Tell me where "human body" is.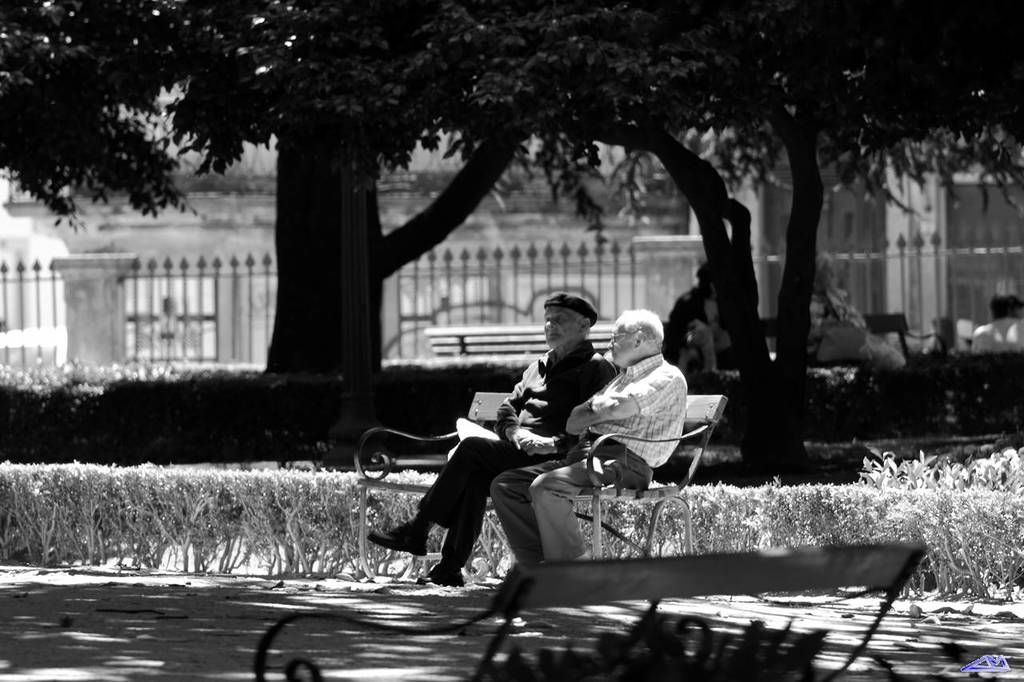
"human body" is at 492 347 686 574.
